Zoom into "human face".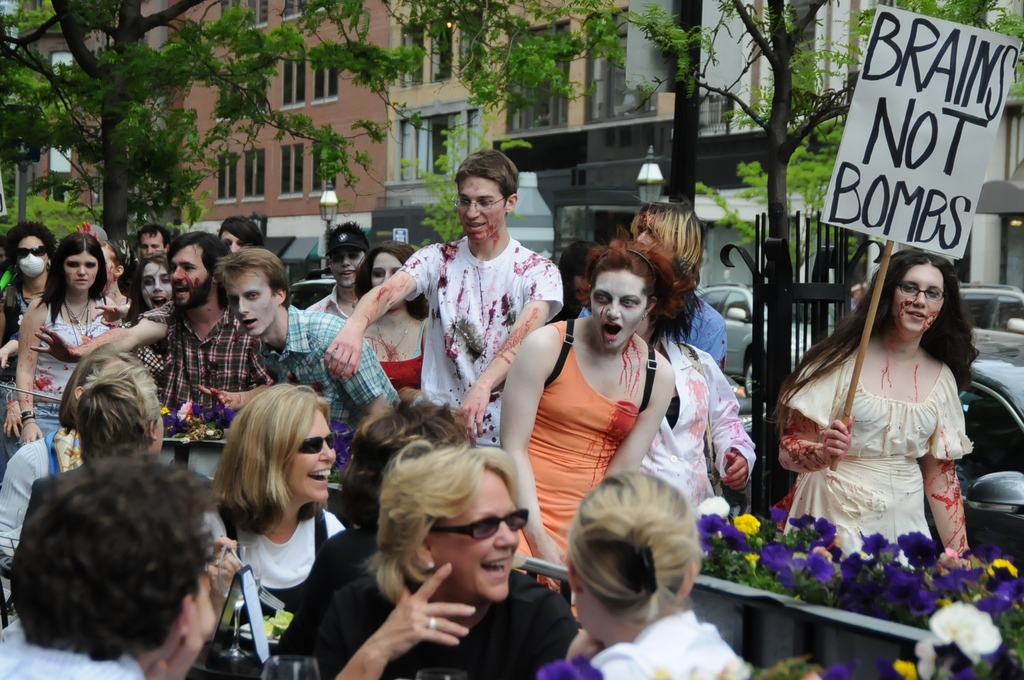
Zoom target: {"left": 438, "top": 471, "right": 519, "bottom": 602}.
